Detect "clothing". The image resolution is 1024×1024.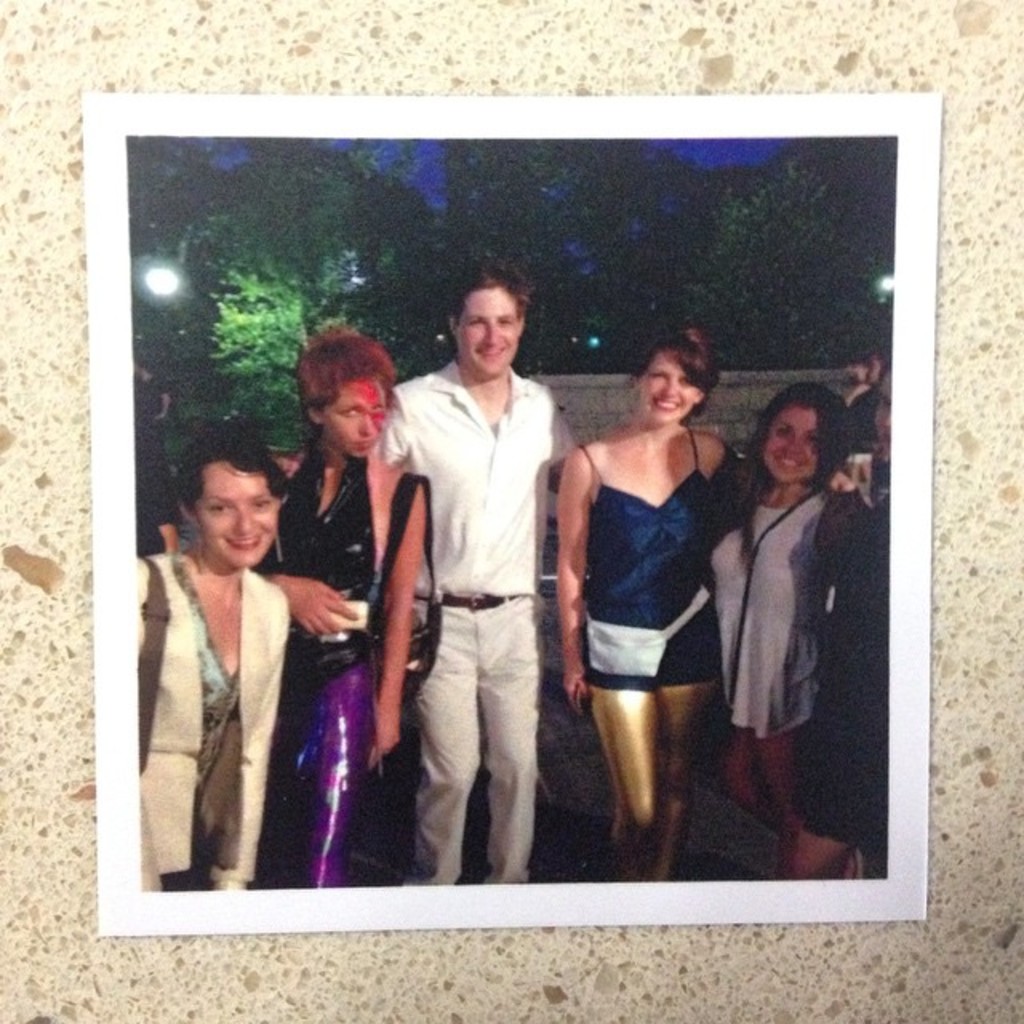
(x1=138, y1=554, x2=290, y2=888).
